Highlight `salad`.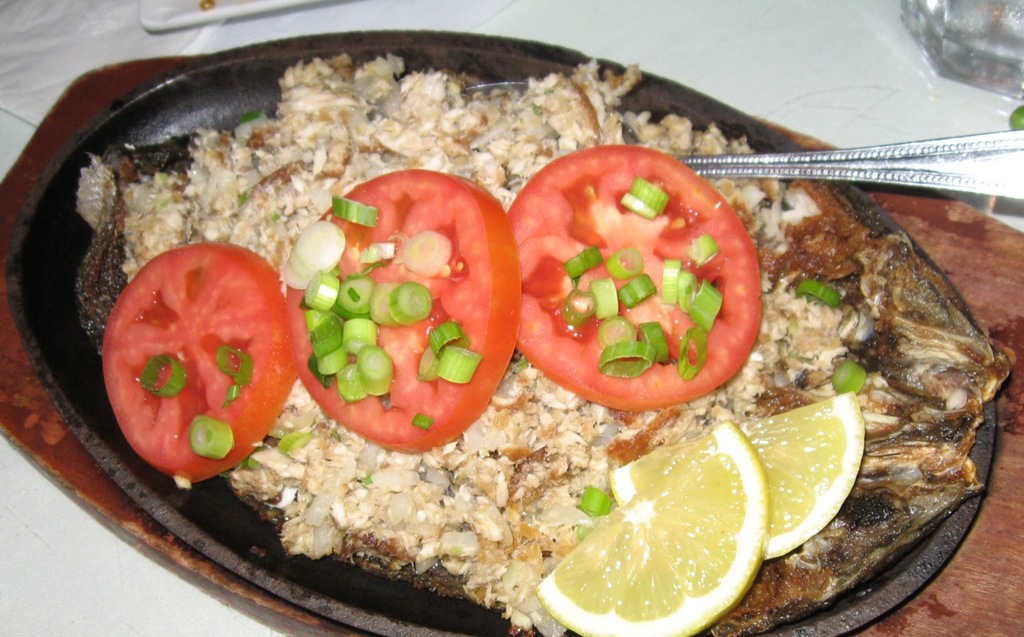
Highlighted region: (left=68, top=51, right=1021, bottom=632).
